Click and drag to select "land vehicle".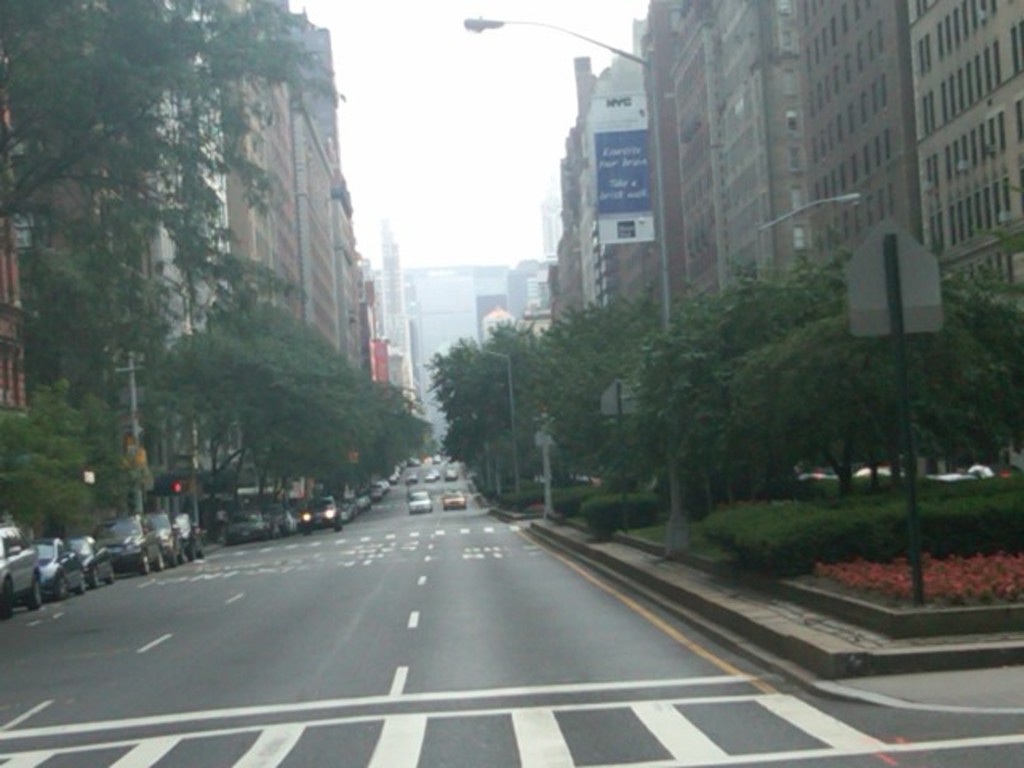
Selection: x1=443 y1=464 x2=459 y2=483.
